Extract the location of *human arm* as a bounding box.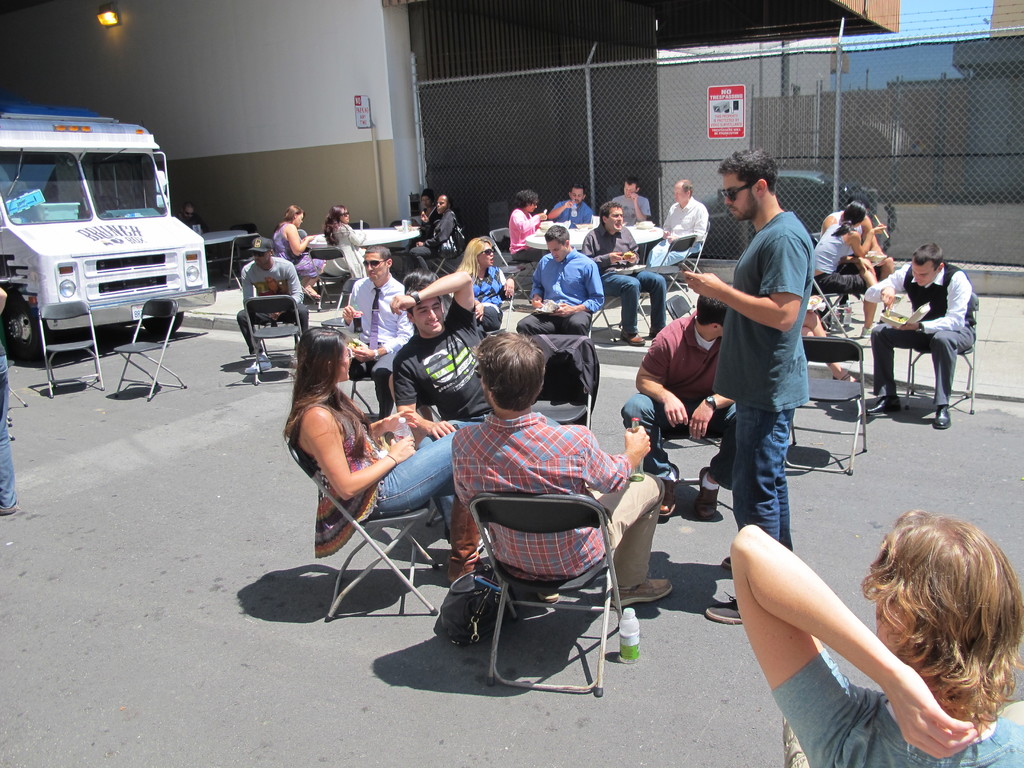
pyautogui.locateOnScreen(499, 267, 521, 300).
